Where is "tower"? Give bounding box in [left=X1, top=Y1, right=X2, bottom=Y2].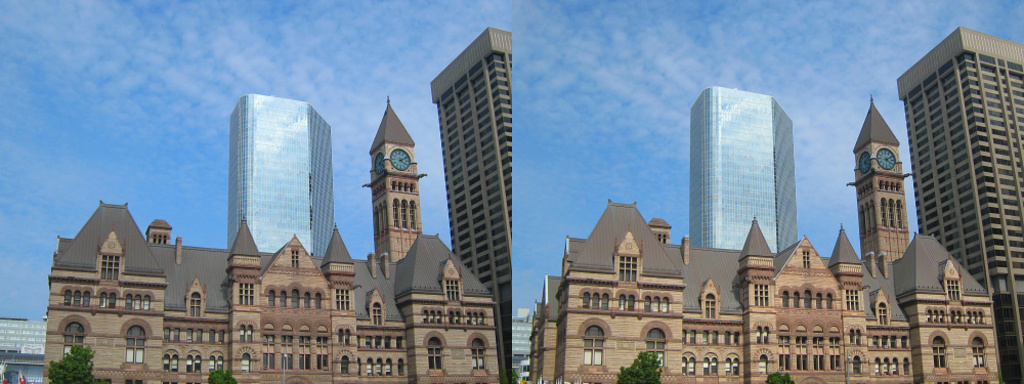
[left=844, top=91, right=918, bottom=287].
